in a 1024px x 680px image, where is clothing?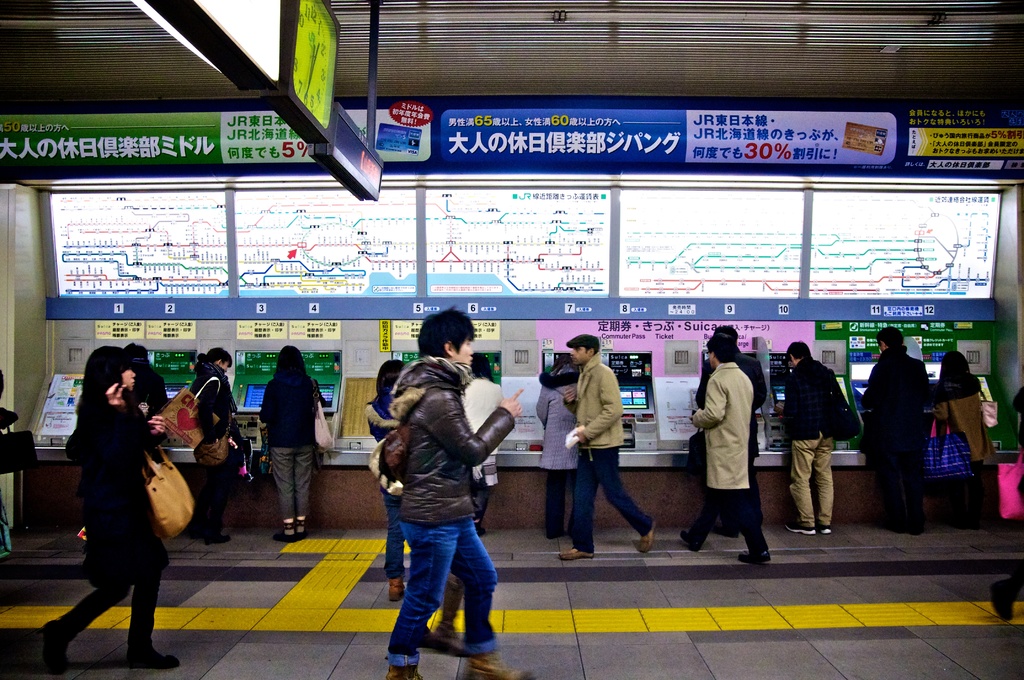
Rect(458, 368, 504, 519).
